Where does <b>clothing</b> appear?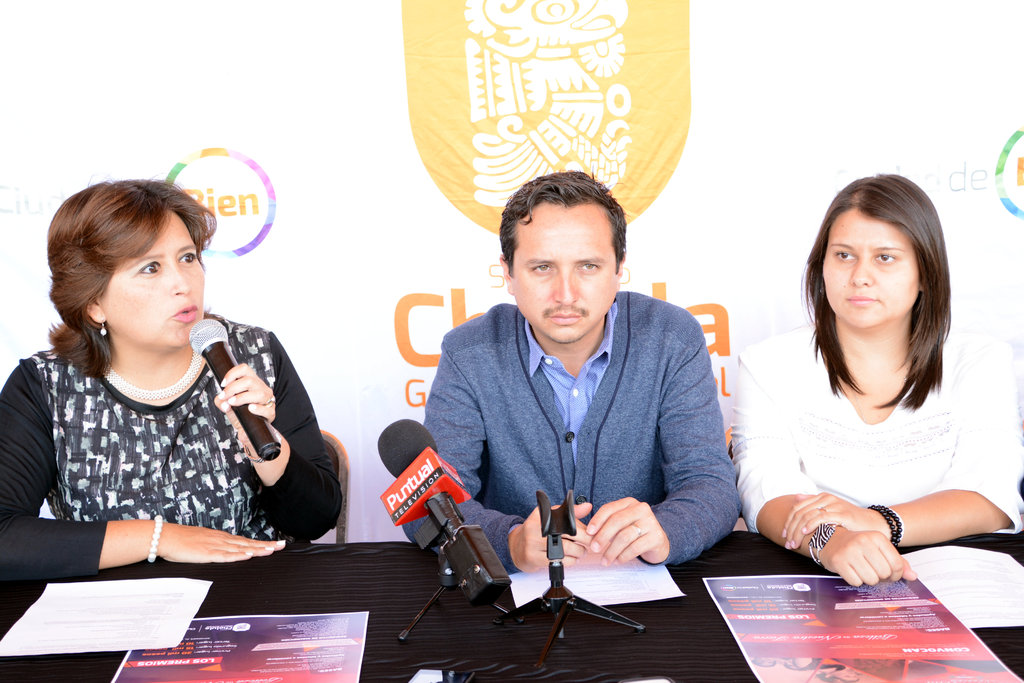
Appears at {"left": 740, "top": 322, "right": 1023, "bottom": 532}.
